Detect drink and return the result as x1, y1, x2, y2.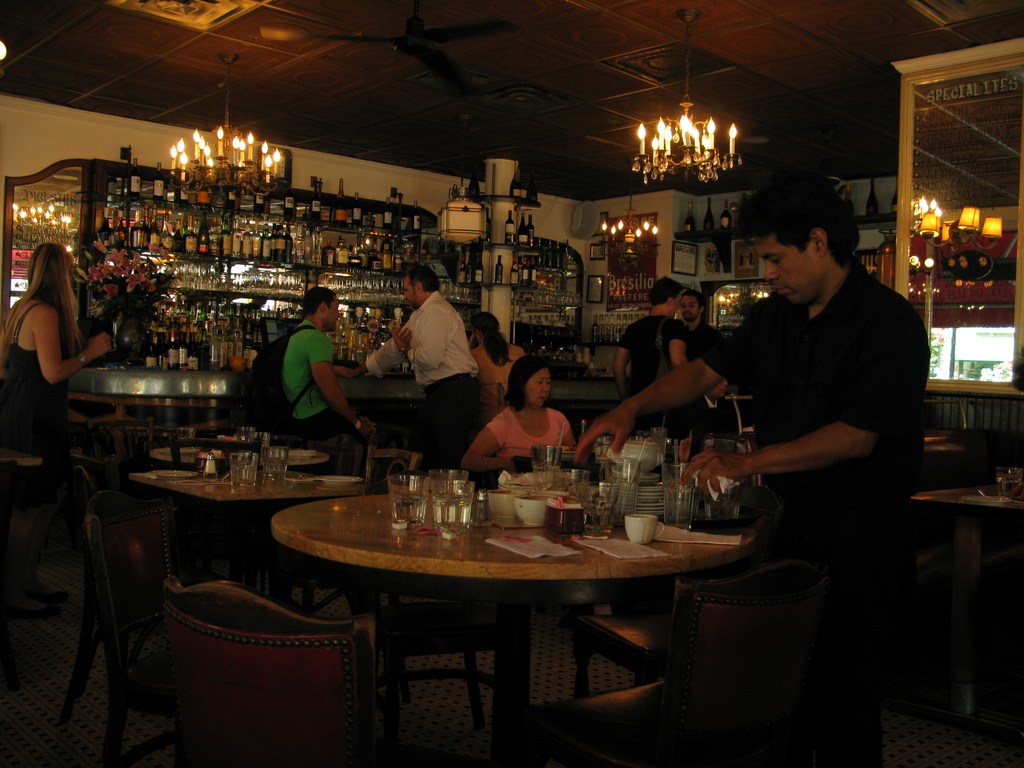
504, 210, 517, 243.
